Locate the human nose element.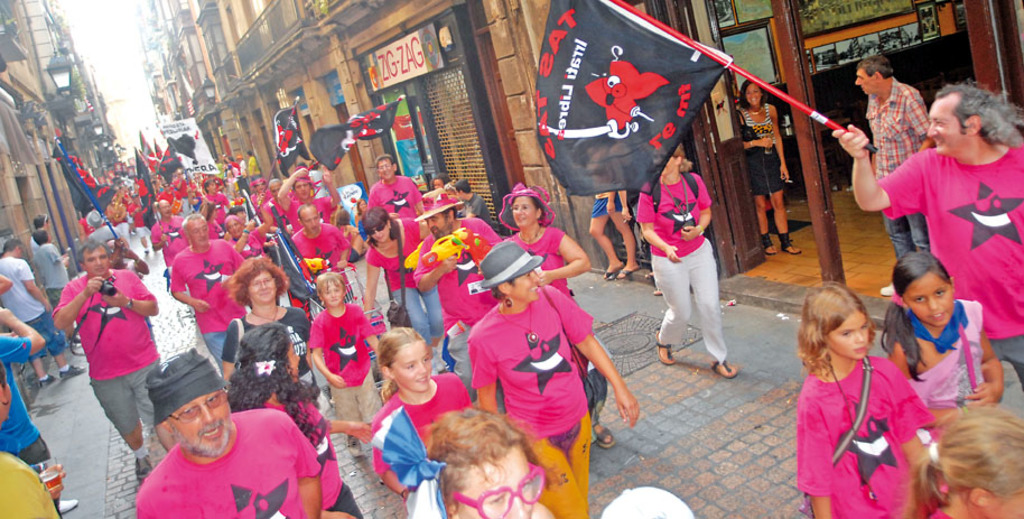
Element bbox: box(929, 295, 942, 308).
